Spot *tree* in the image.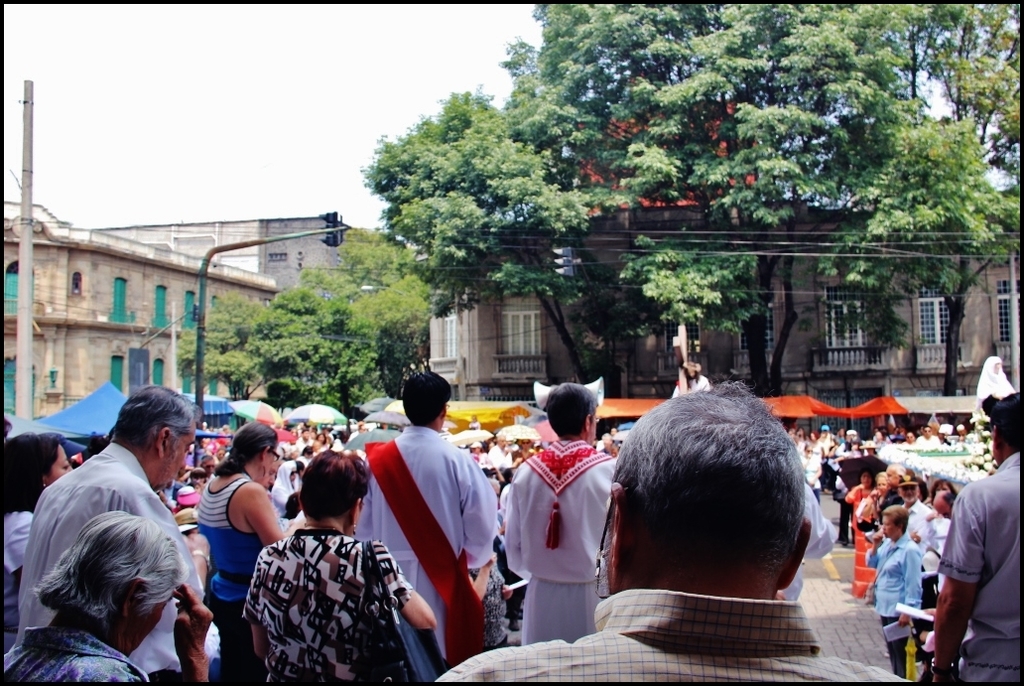
*tree* found at 804,118,1014,401.
